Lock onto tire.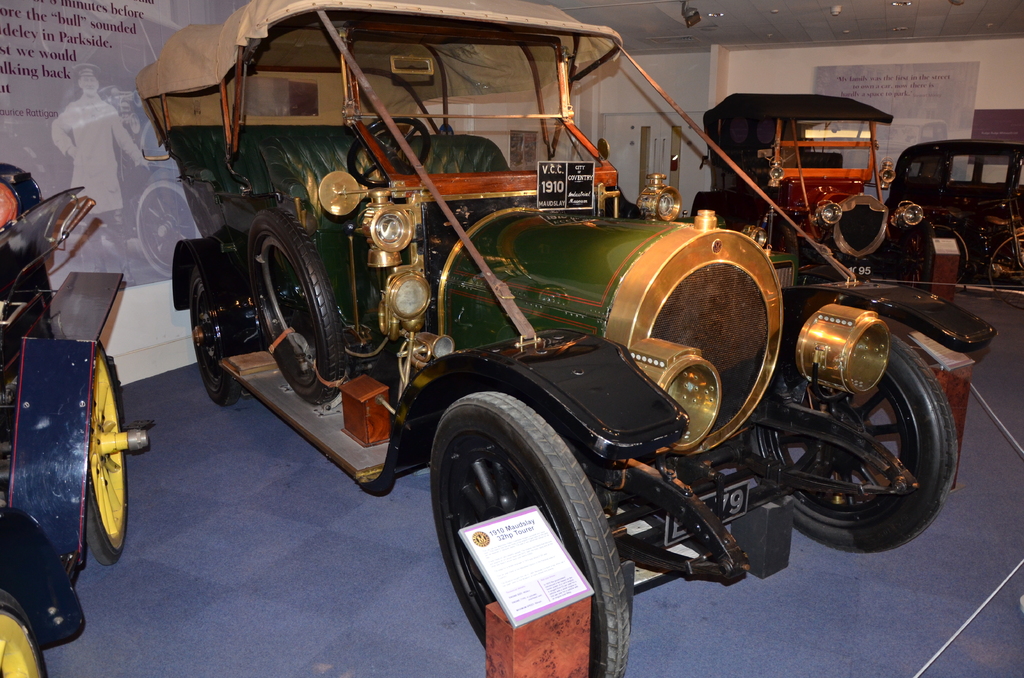
Locked: pyautogui.locateOnScreen(929, 222, 973, 284).
